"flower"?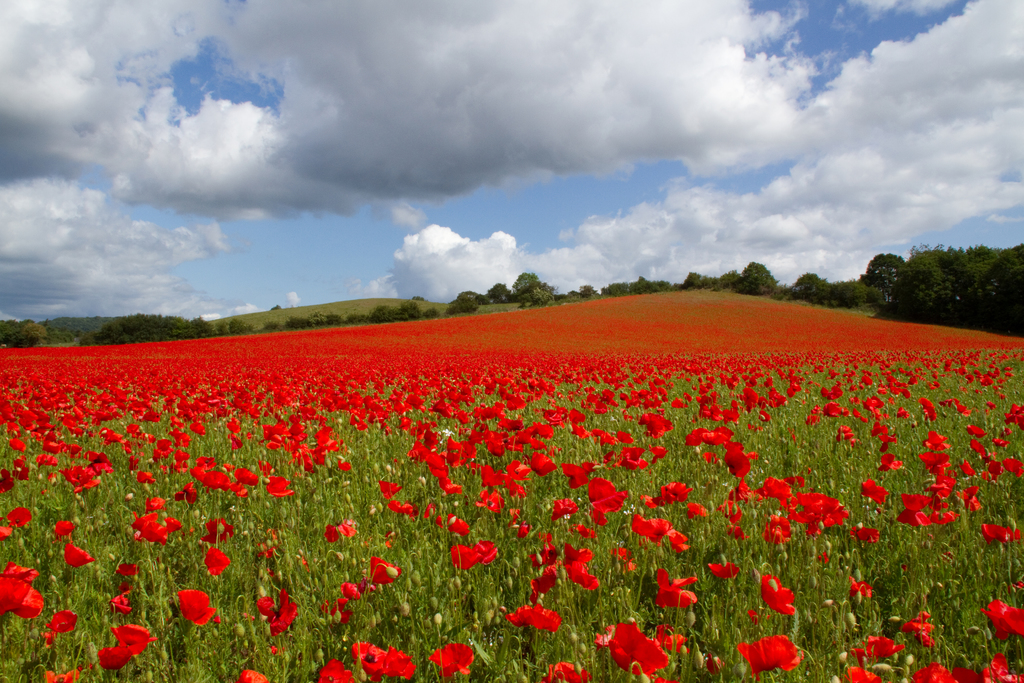
BBox(348, 634, 388, 680)
